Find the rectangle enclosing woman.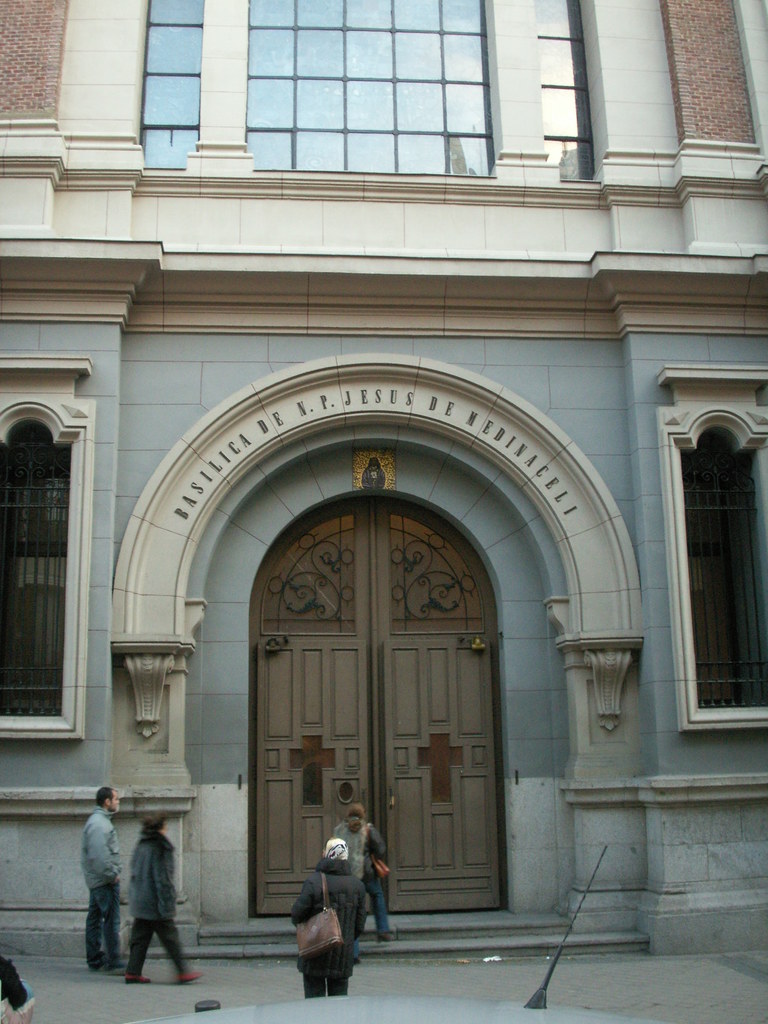
bbox(331, 804, 395, 940).
